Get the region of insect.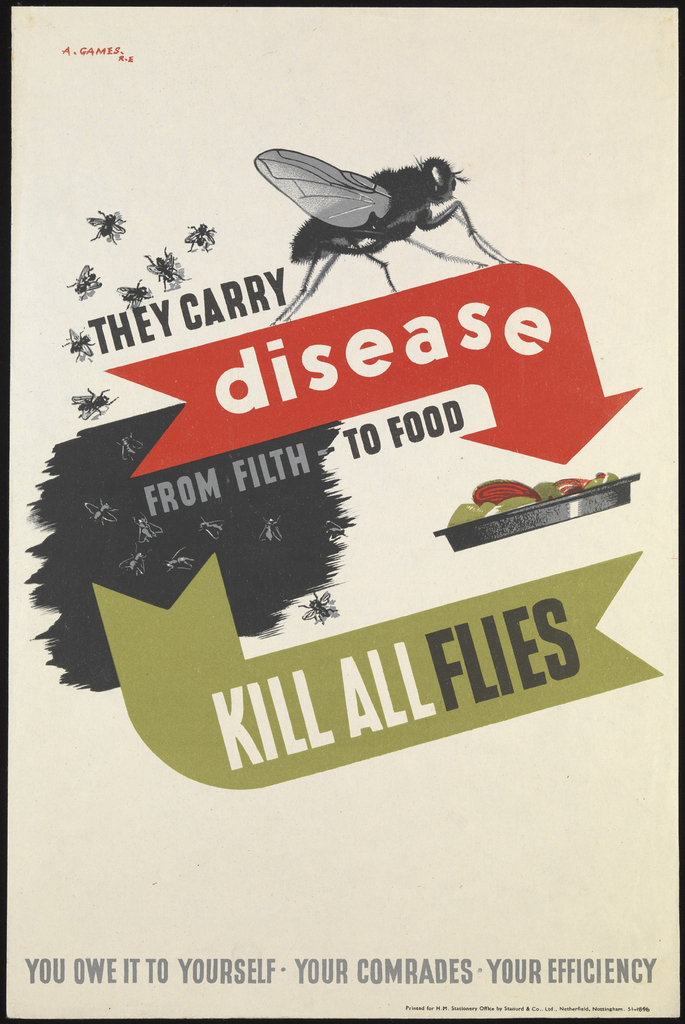
264 517 287 543.
